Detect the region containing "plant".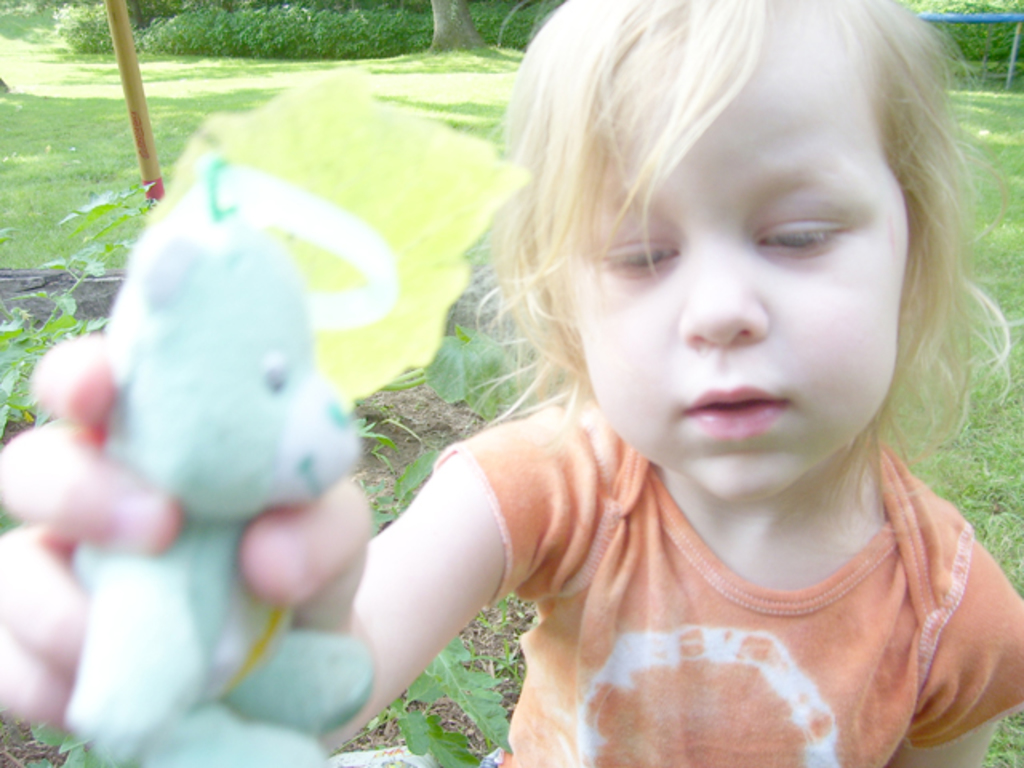
bbox(354, 325, 530, 546).
